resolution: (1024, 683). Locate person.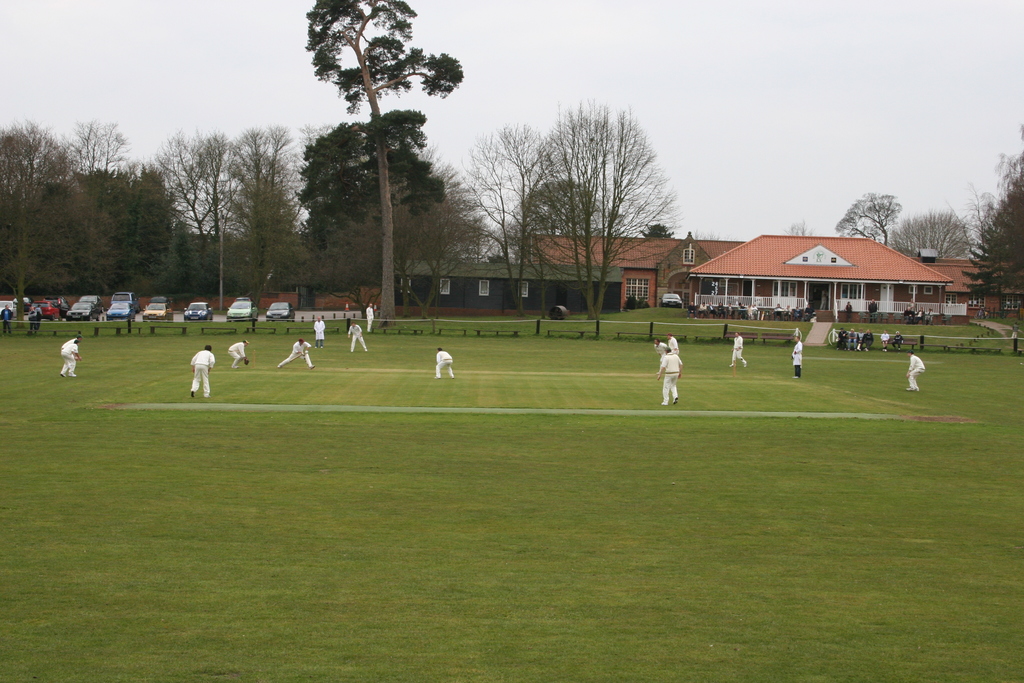
{"left": 26, "top": 305, "right": 38, "bottom": 335}.
